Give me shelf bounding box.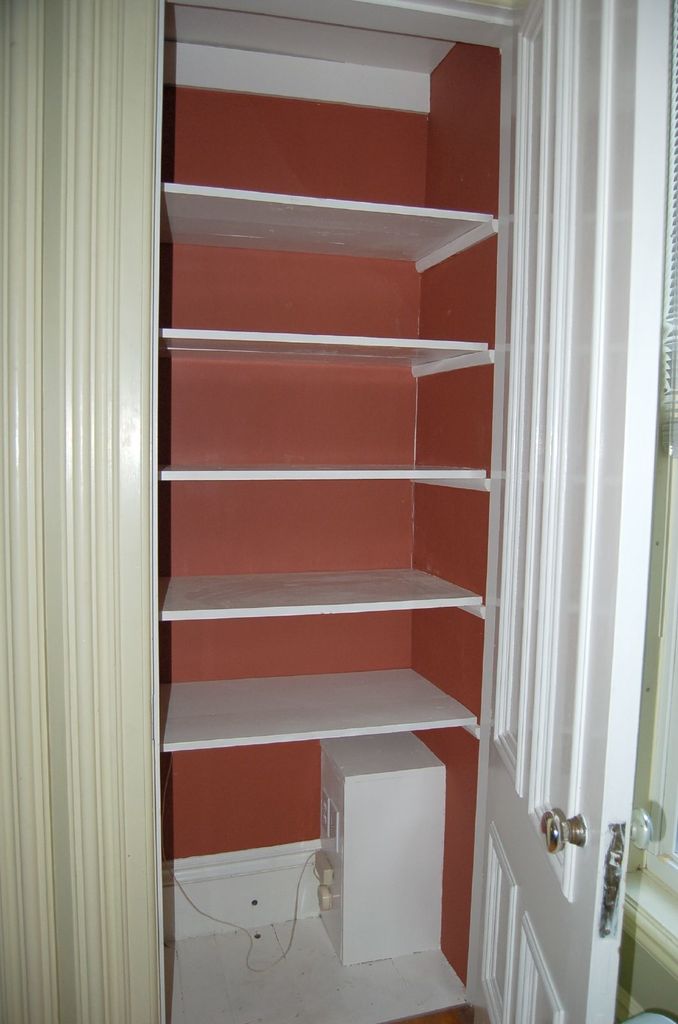
(x1=153, y1=1, x2=513, y2=1023).
